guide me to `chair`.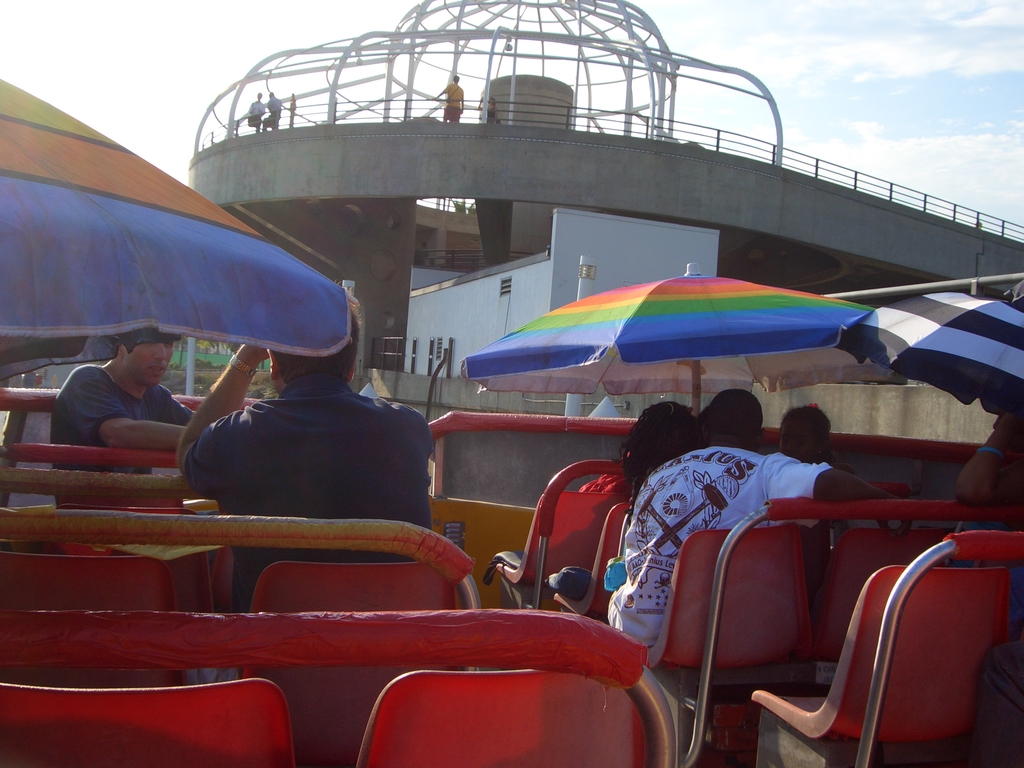
Guidance: select_region(355, 678, 627, 767).
